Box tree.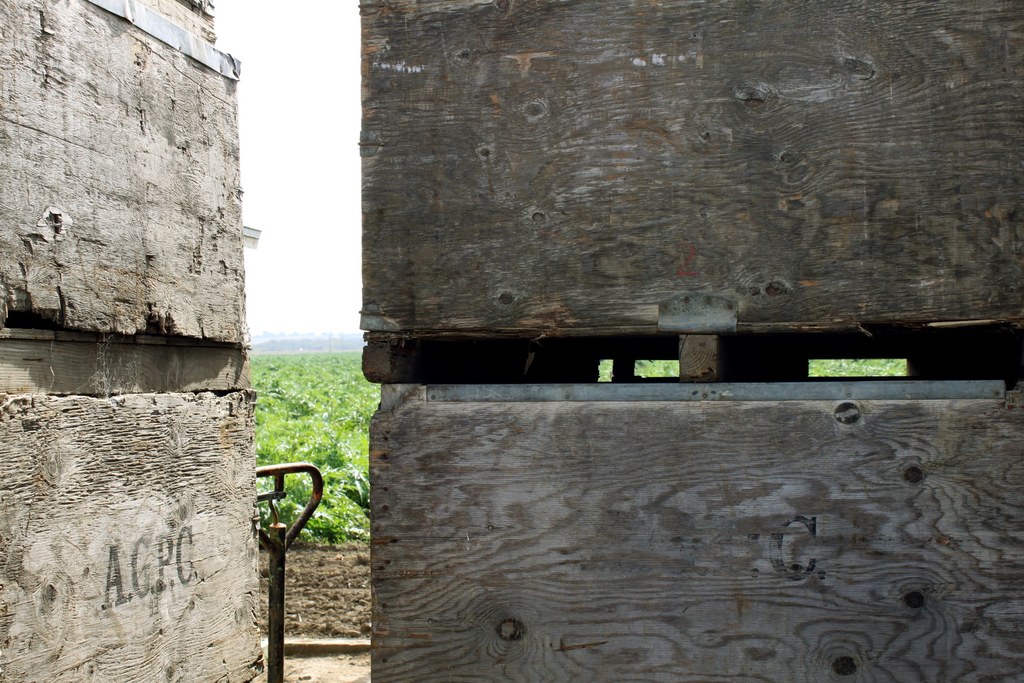
box=[250, 342, 364, 532].
